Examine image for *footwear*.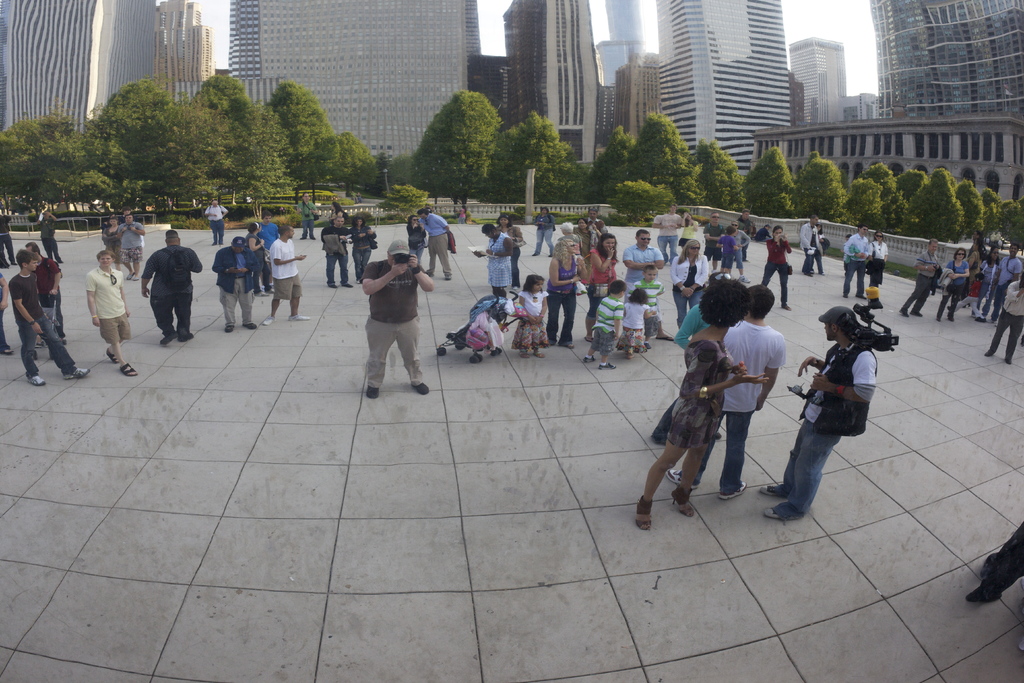
Examination result: detection(25, 374, 44, 387).
